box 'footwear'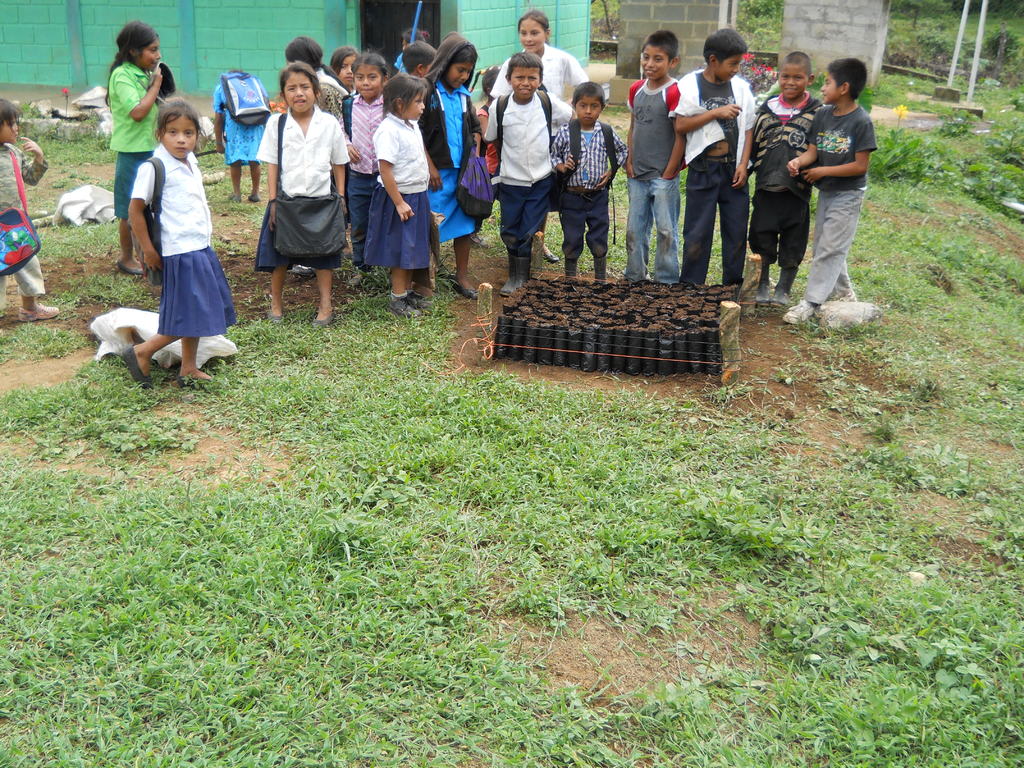
x1=249 y1=193 x2=262 y2=203
